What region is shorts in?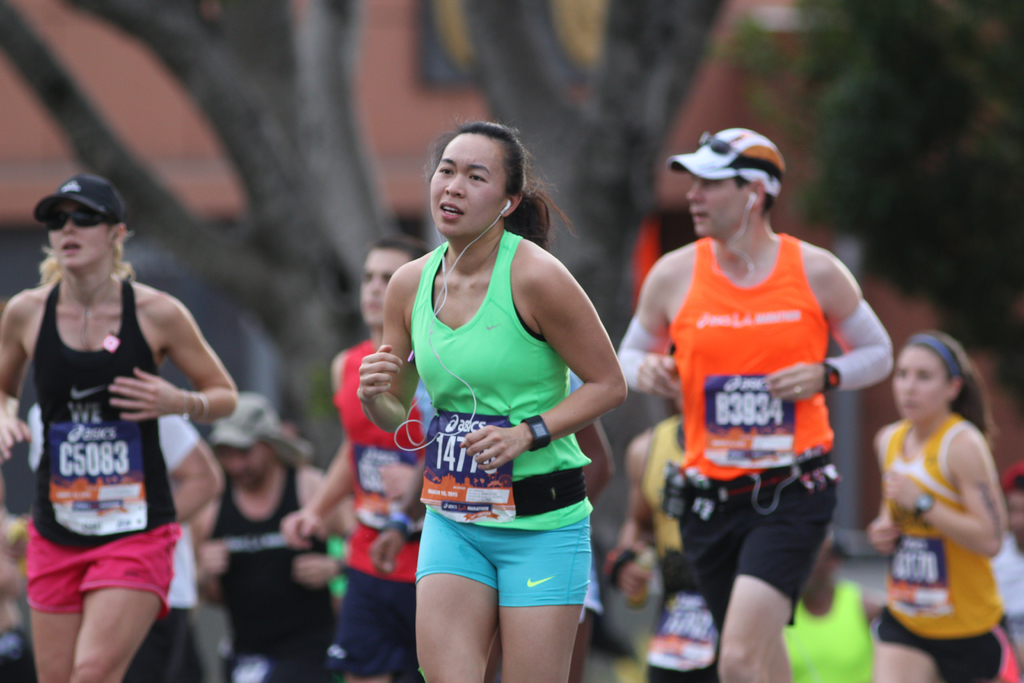
rect(674, 459, 837, 630).
